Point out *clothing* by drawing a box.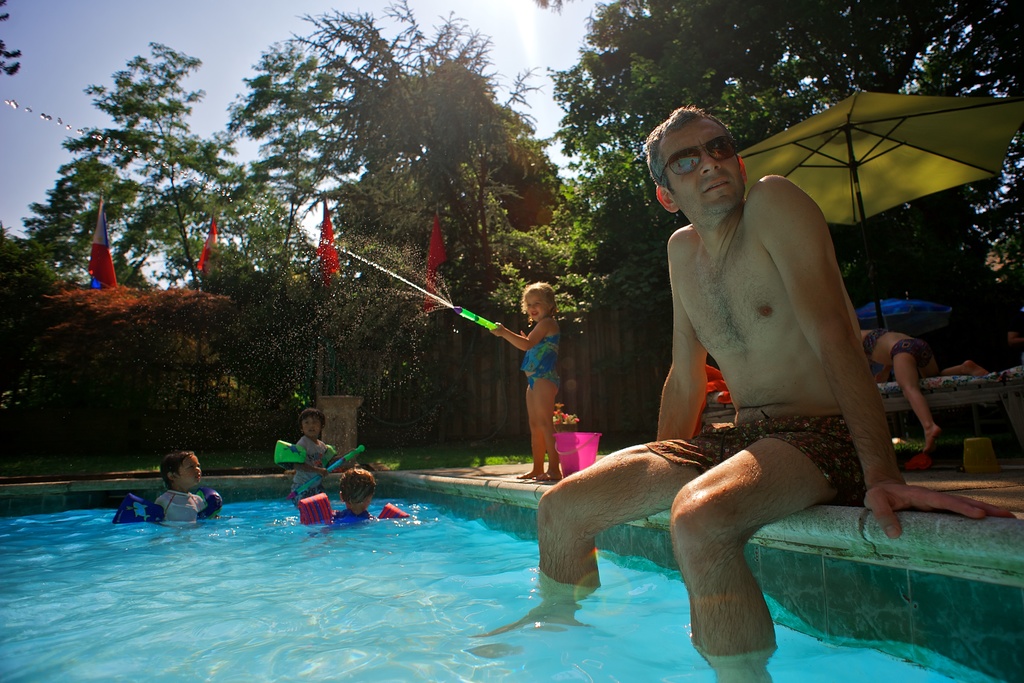
pyautogui.locateOnScreen(521, 315, 561, 391).
